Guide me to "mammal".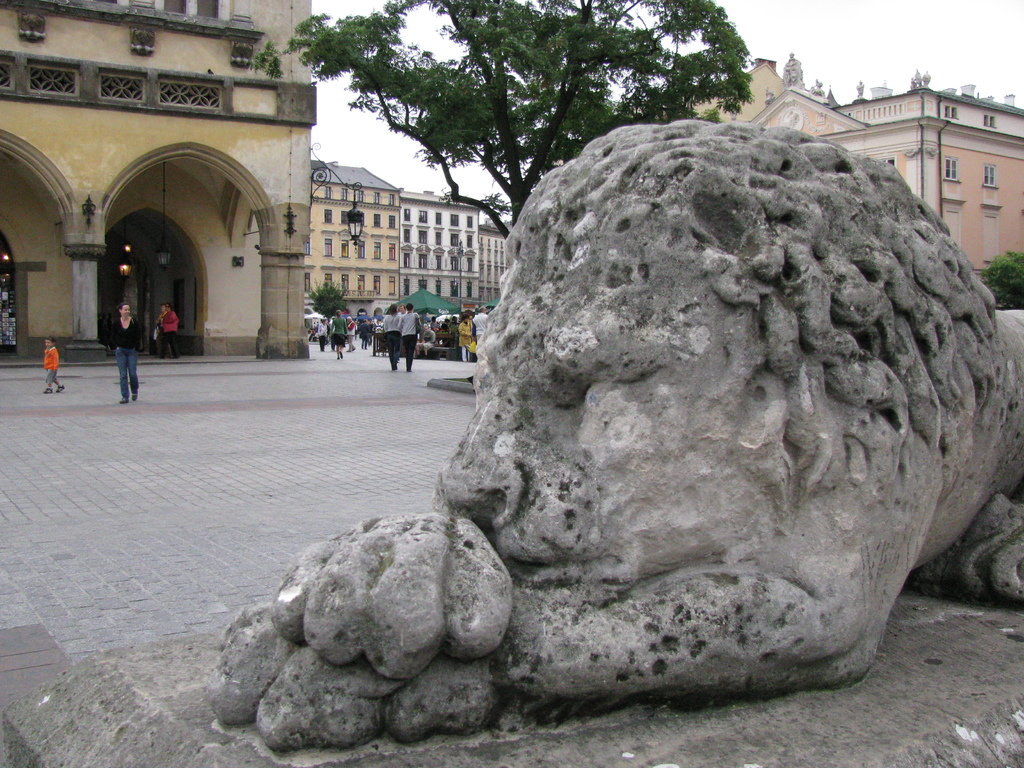
Guidance: rect(401, 307, 407, 313).
